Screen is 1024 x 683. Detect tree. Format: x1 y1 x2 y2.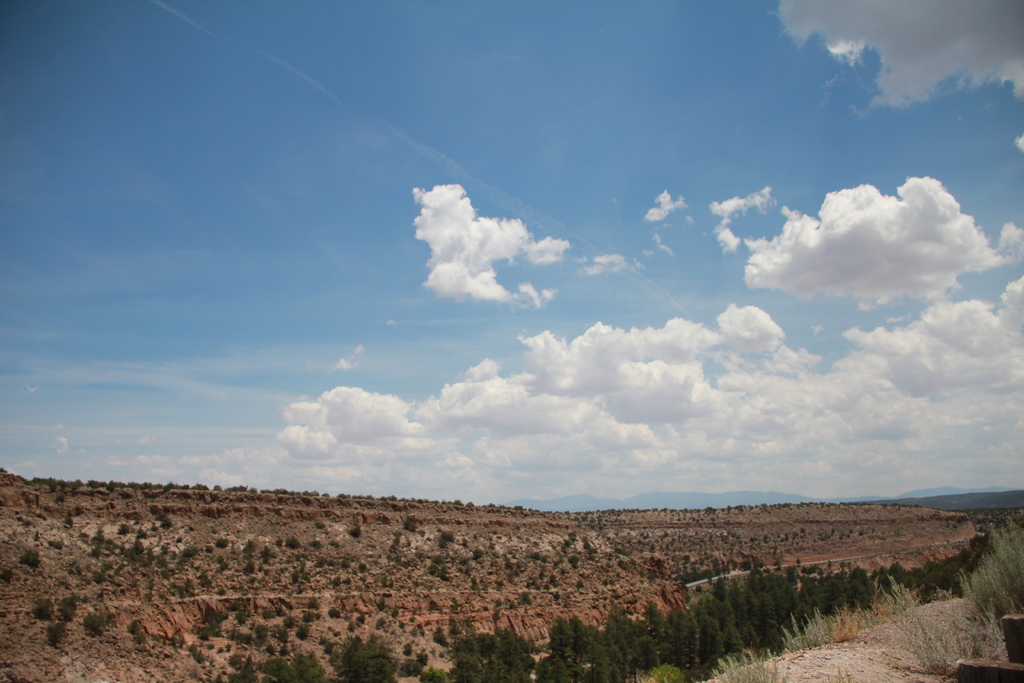
642 576 866 667.
